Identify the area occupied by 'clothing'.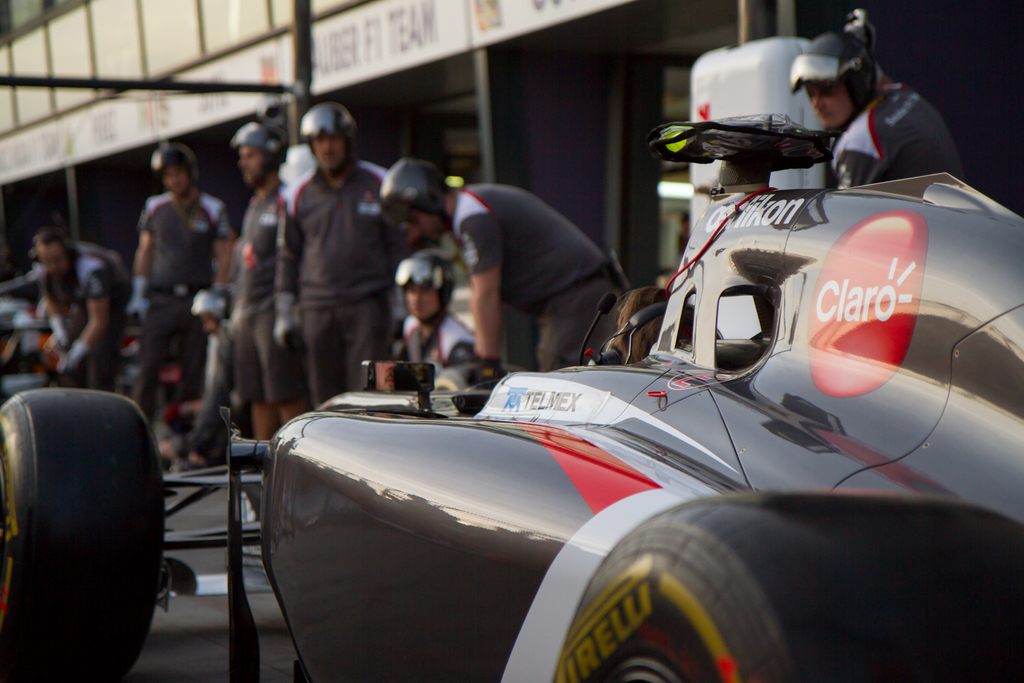
Area: 32/234/111/374.
